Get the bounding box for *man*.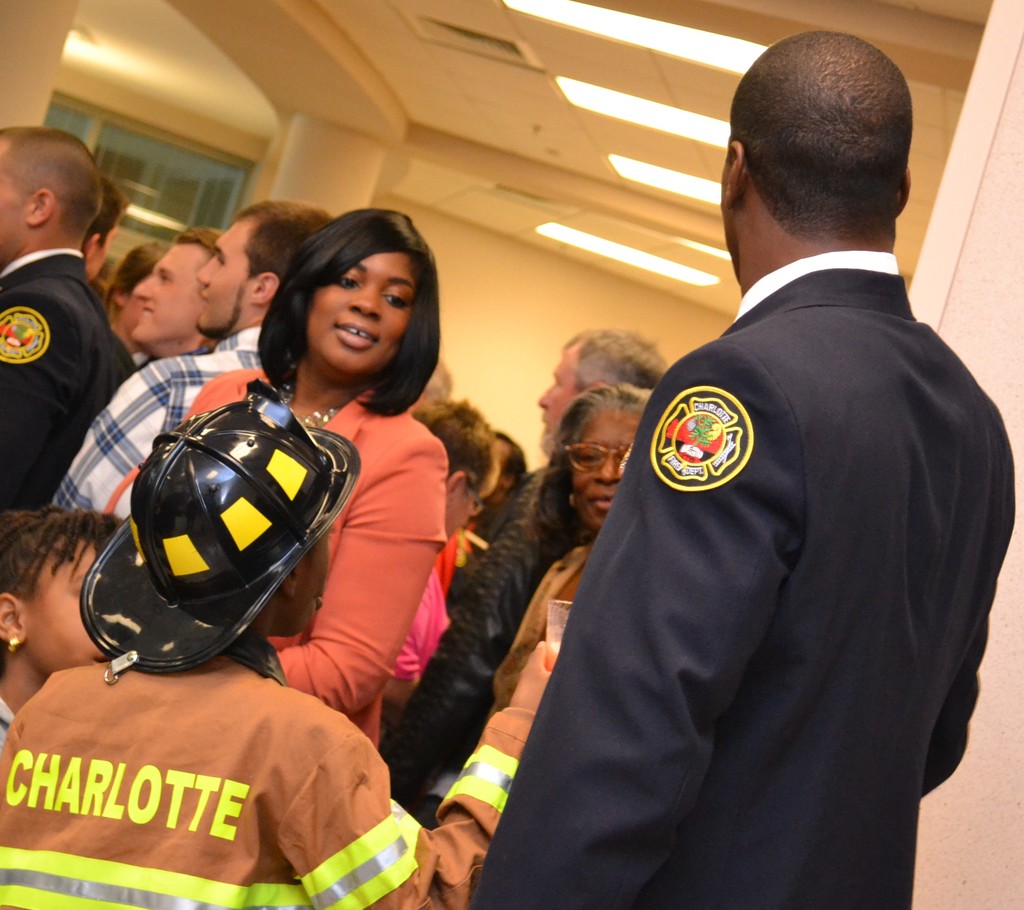
[381,330,664,815].
